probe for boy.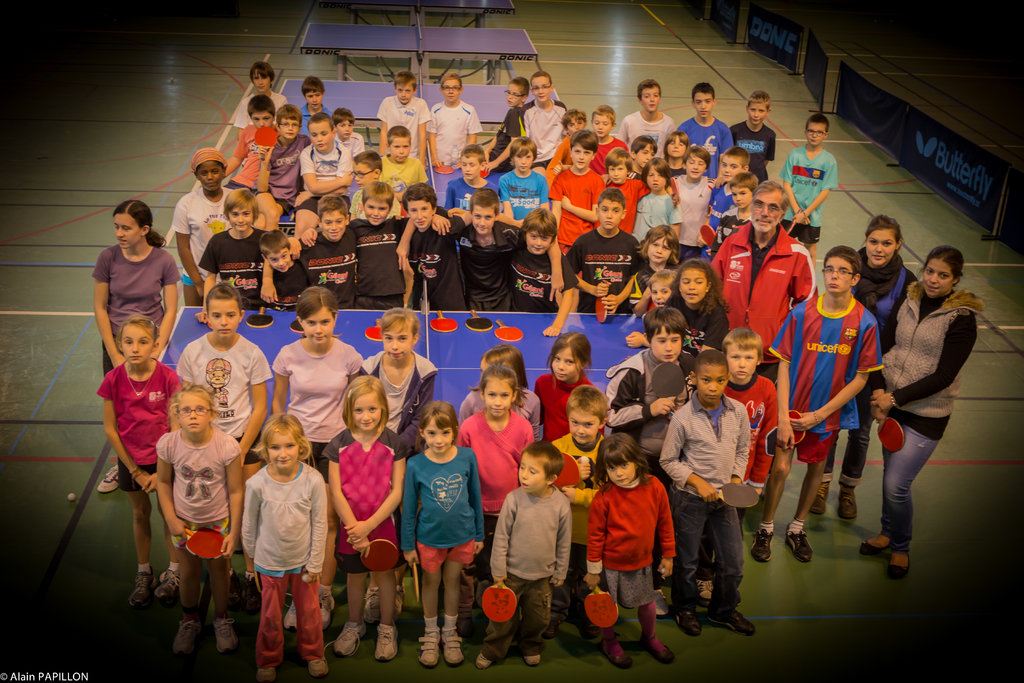
Probe result: [678,81,733,181].
